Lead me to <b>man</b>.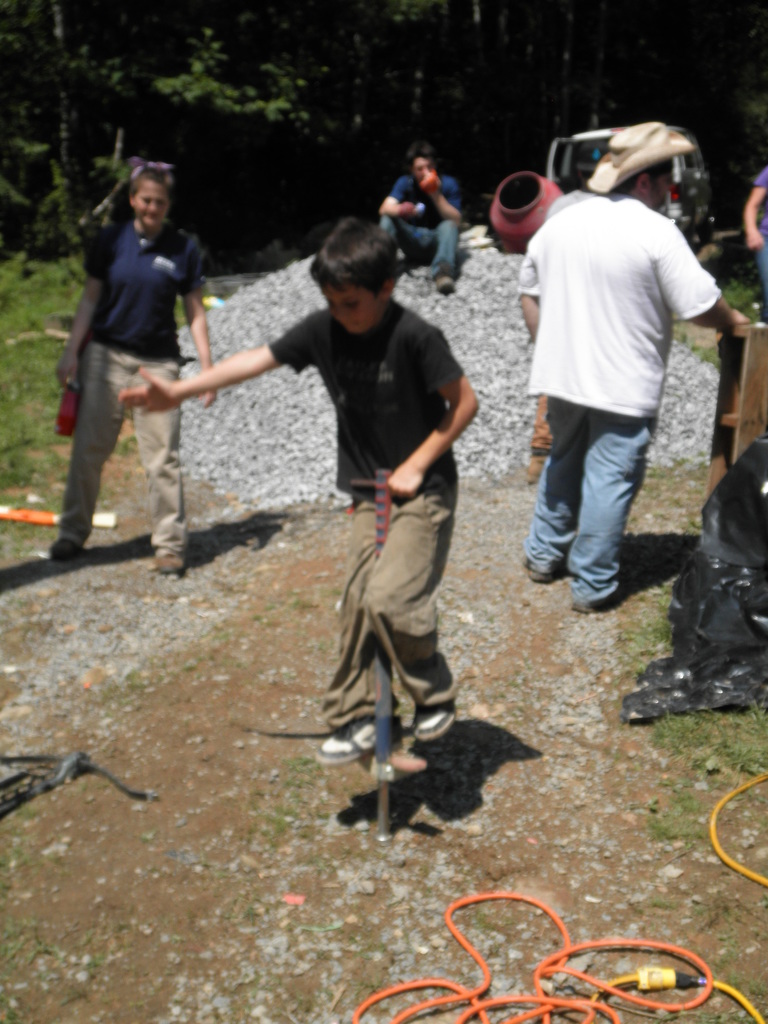
Lead to [511, 103, 755, 627].
